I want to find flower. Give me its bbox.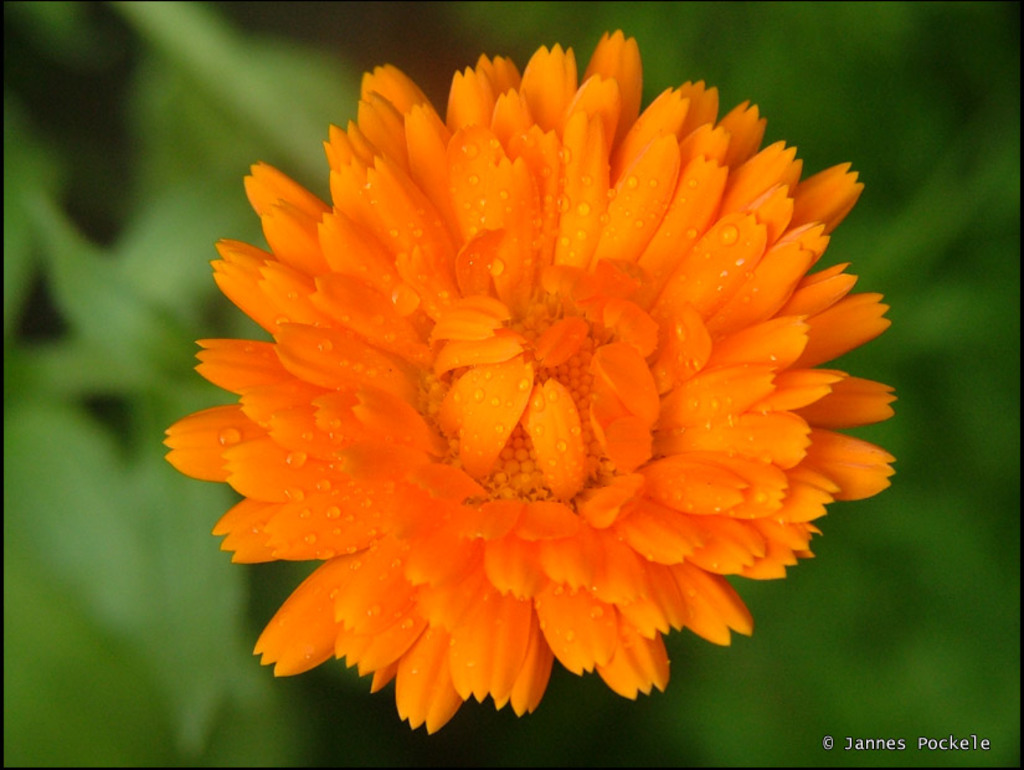
[left=164, top=46, right=842, bottom=729].
